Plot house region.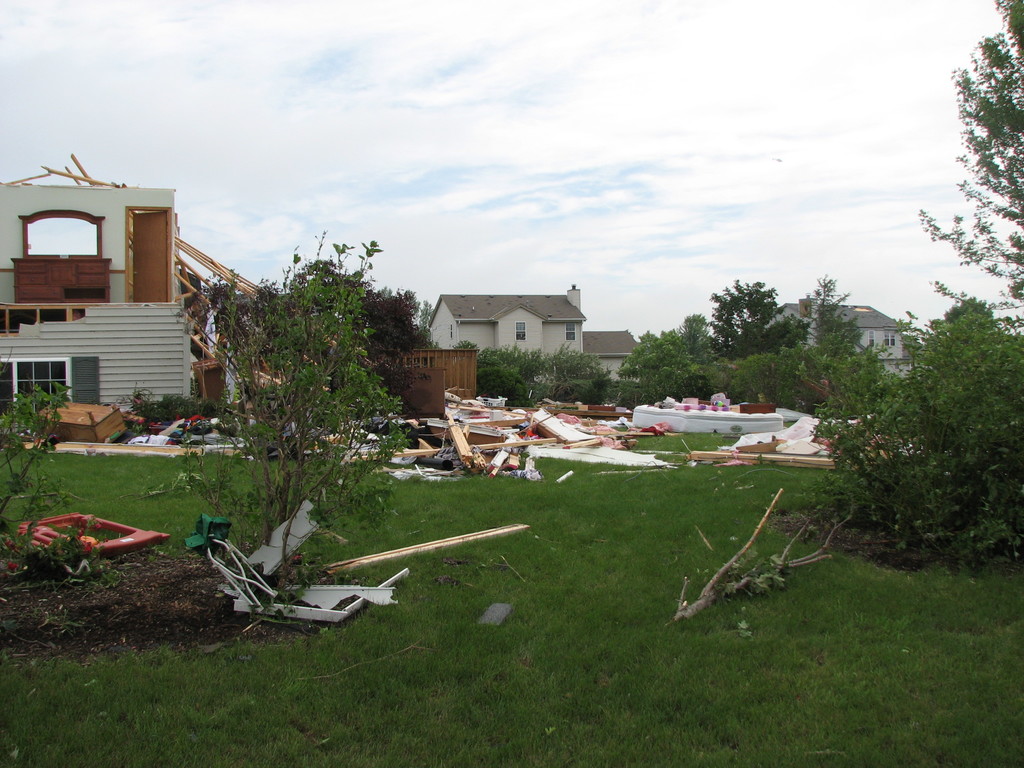
Plotted at [752,292,916,373].
